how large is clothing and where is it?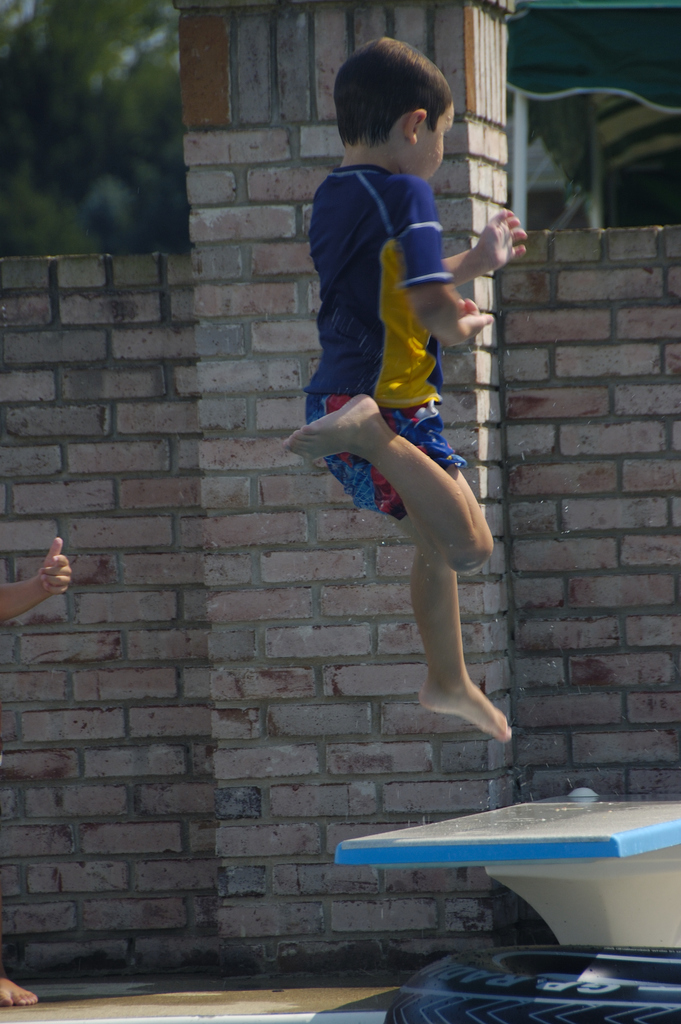
Bounding box: (x1=306, y1=120, x2=486, y2=496).
